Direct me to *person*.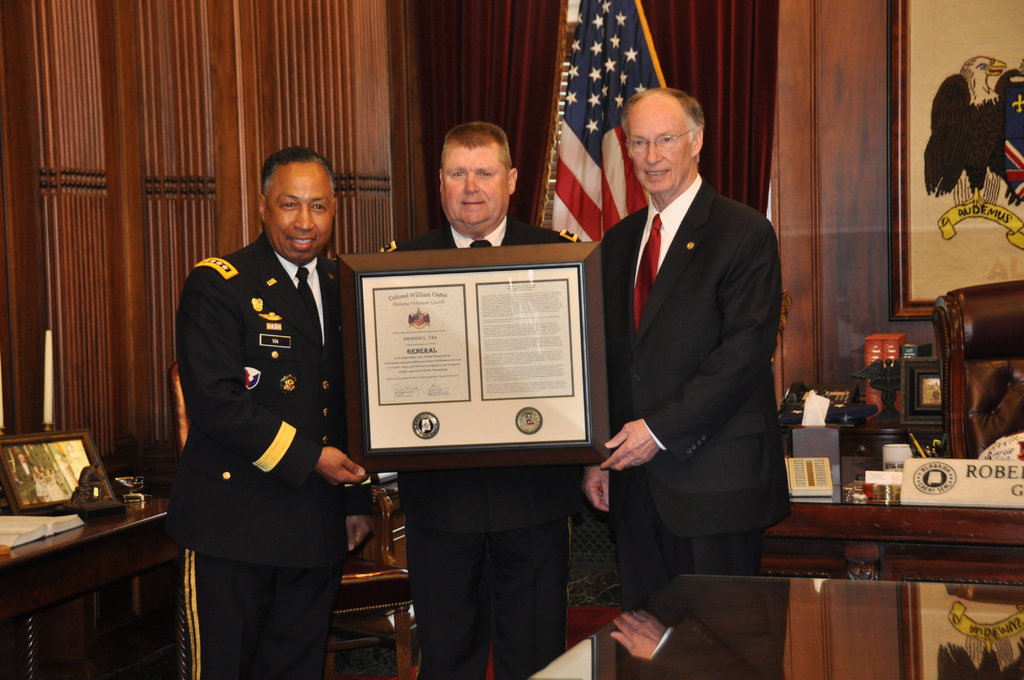
Direction: locate(392, 109, 566, 679).
